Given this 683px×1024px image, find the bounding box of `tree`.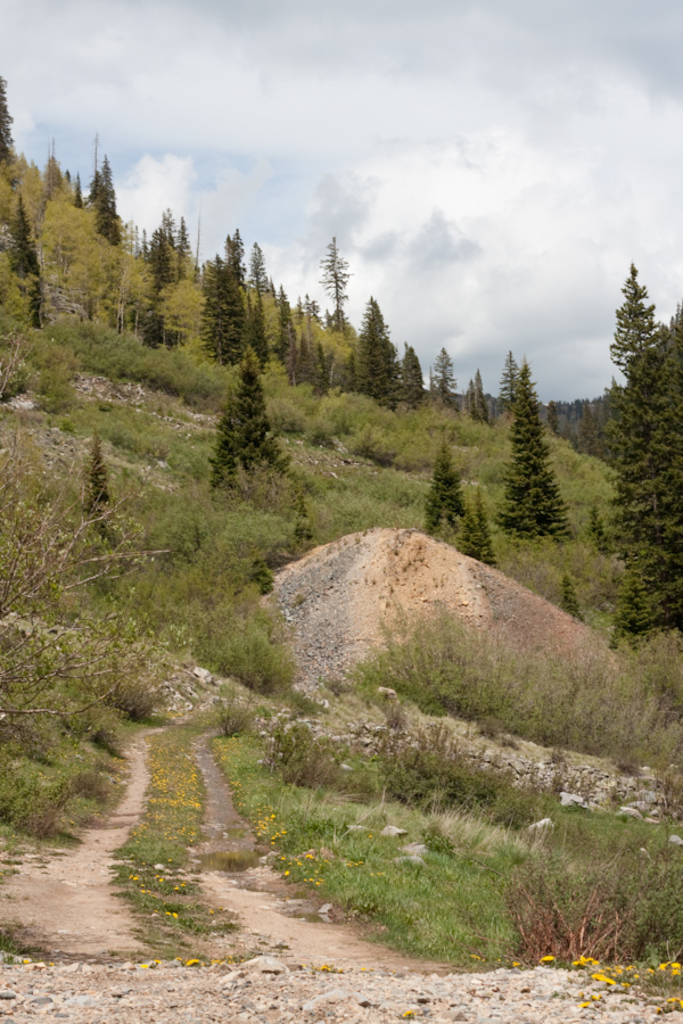
461,370,489,436.
